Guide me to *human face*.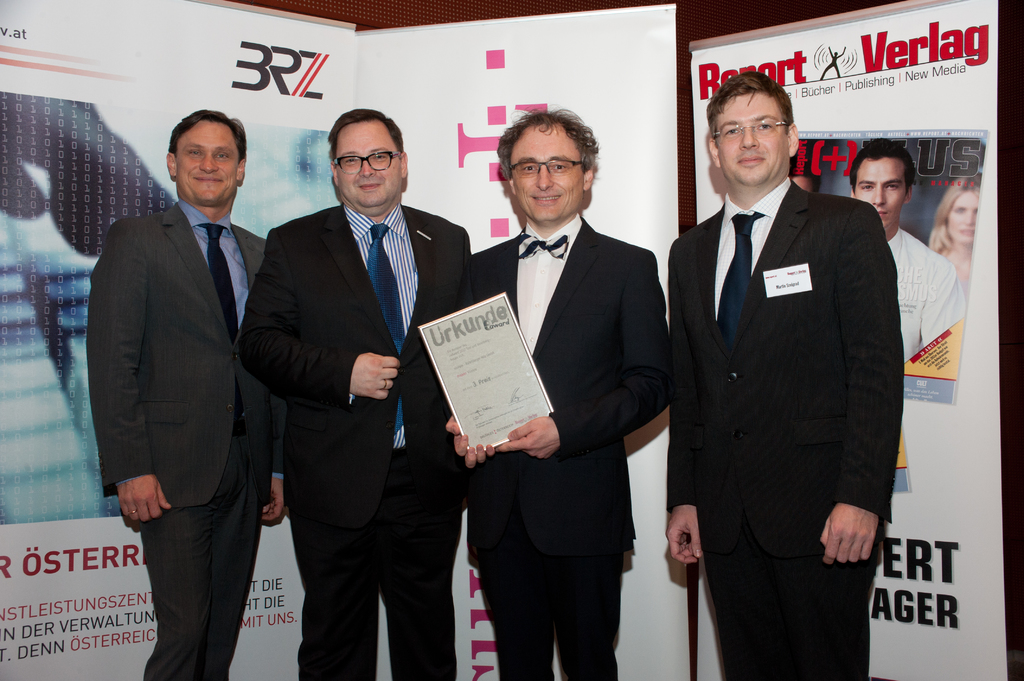
Guidance: 719/95/790/184.
